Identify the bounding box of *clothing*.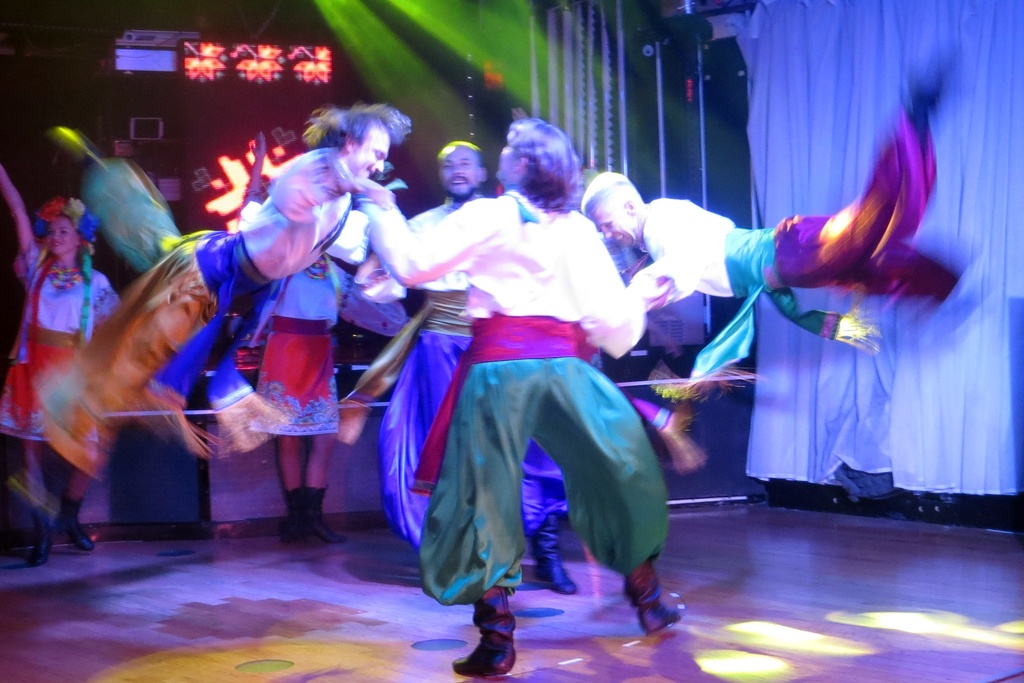
7:256:76:439.
